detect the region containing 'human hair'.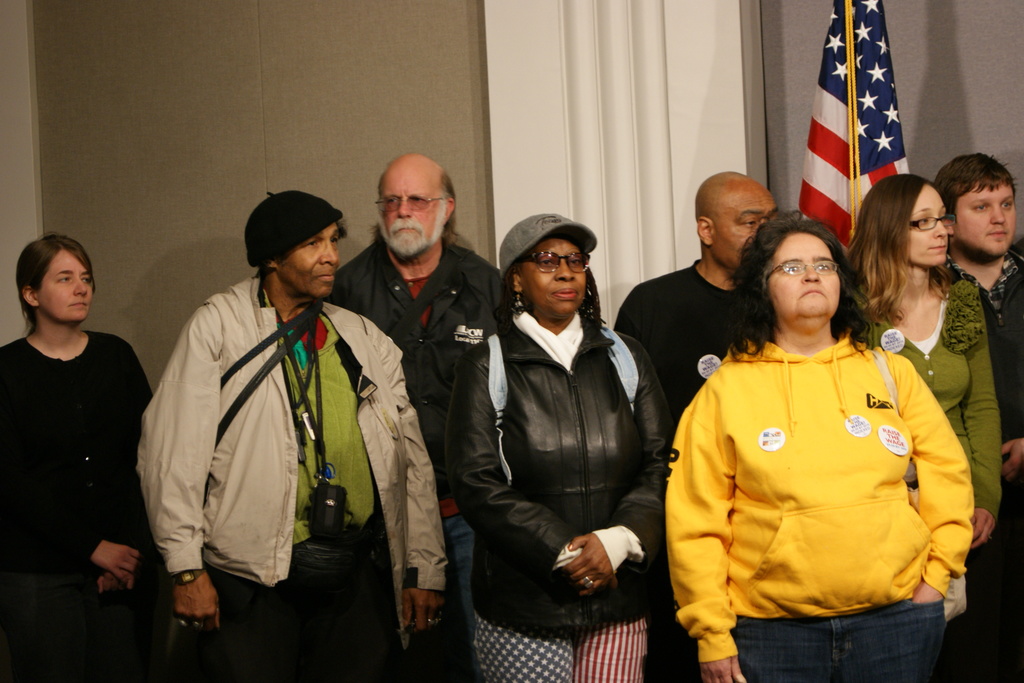
detection(845, 172, 960, 328).
